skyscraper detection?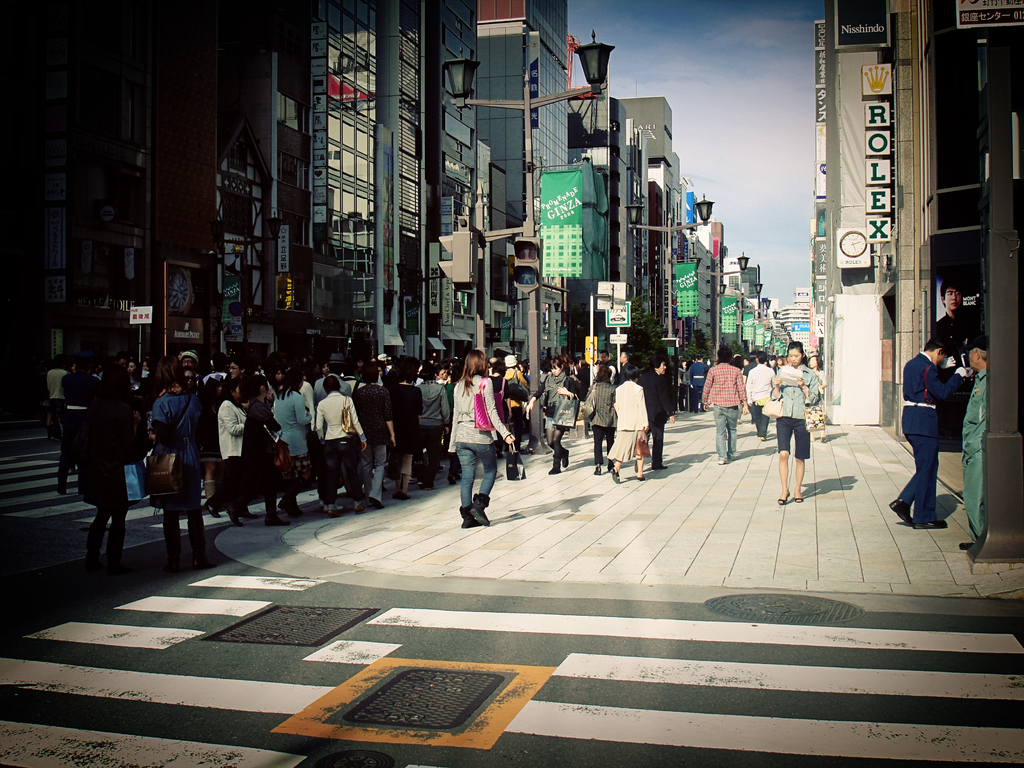
(480, 1, 570, 368)
